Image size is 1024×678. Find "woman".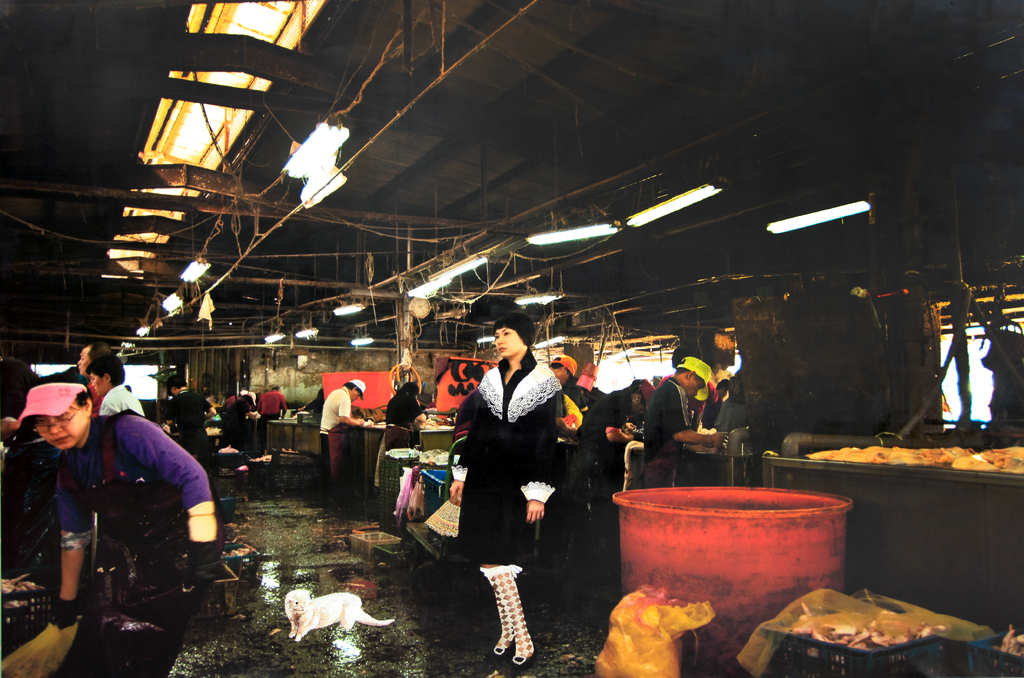
[17, 374, 221, 677].
